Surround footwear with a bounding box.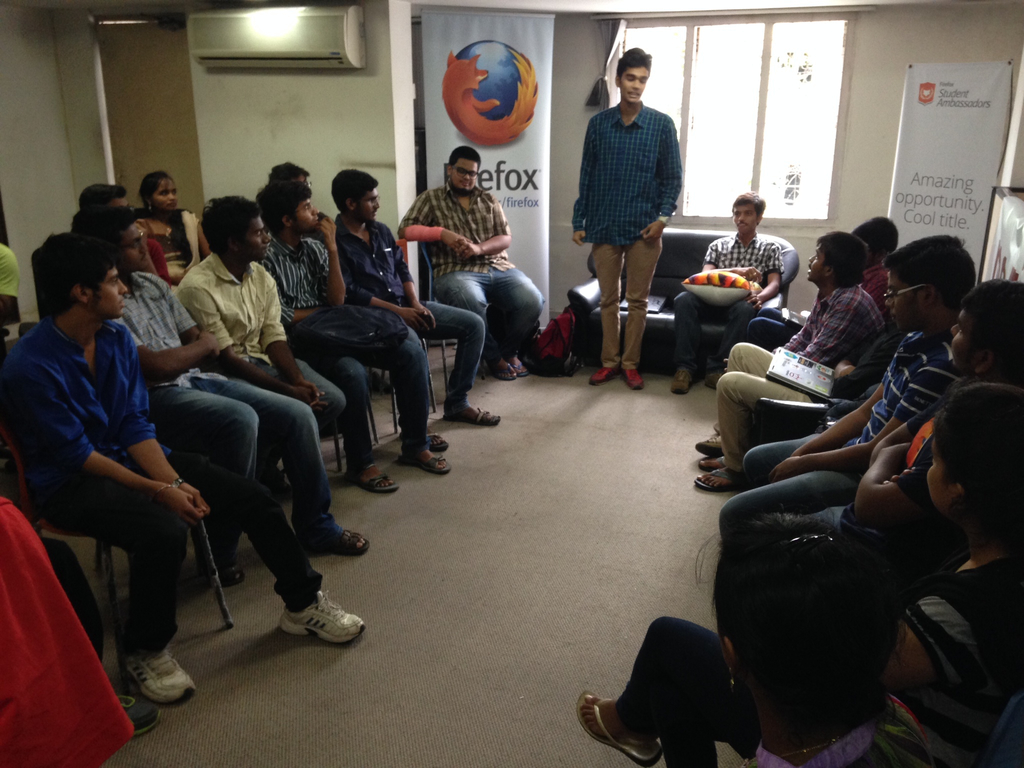
l=111, t=691, r=162, b=737.
